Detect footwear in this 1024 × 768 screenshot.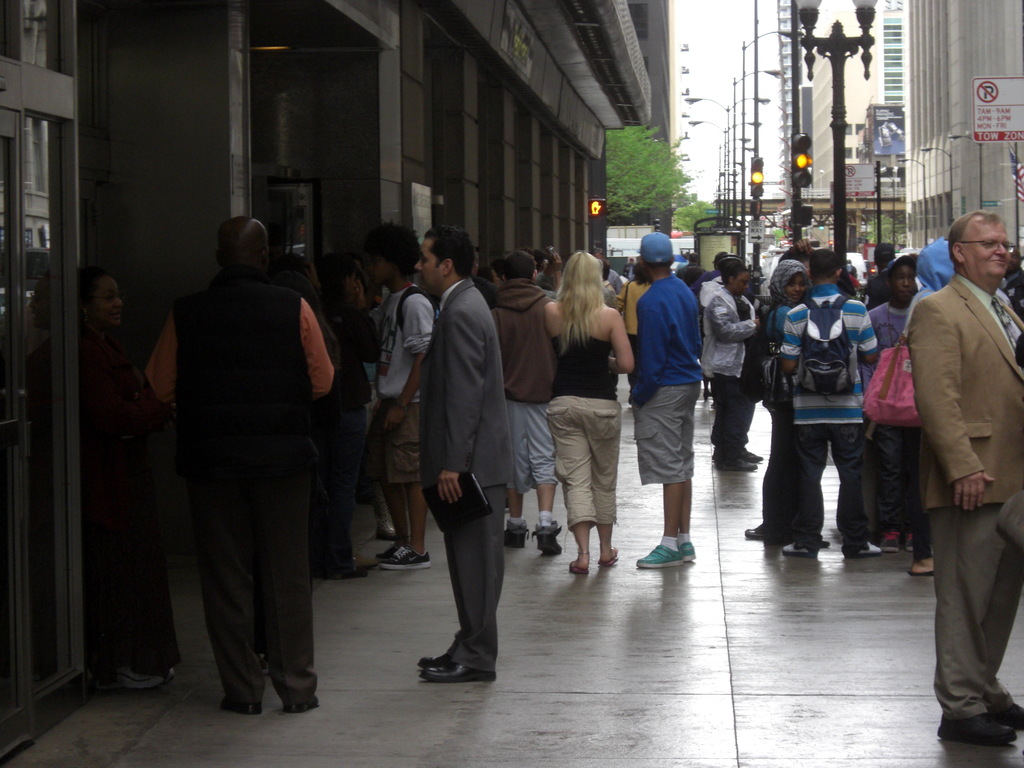
Detection: left=561, top=557, right=584, bottom=578.
